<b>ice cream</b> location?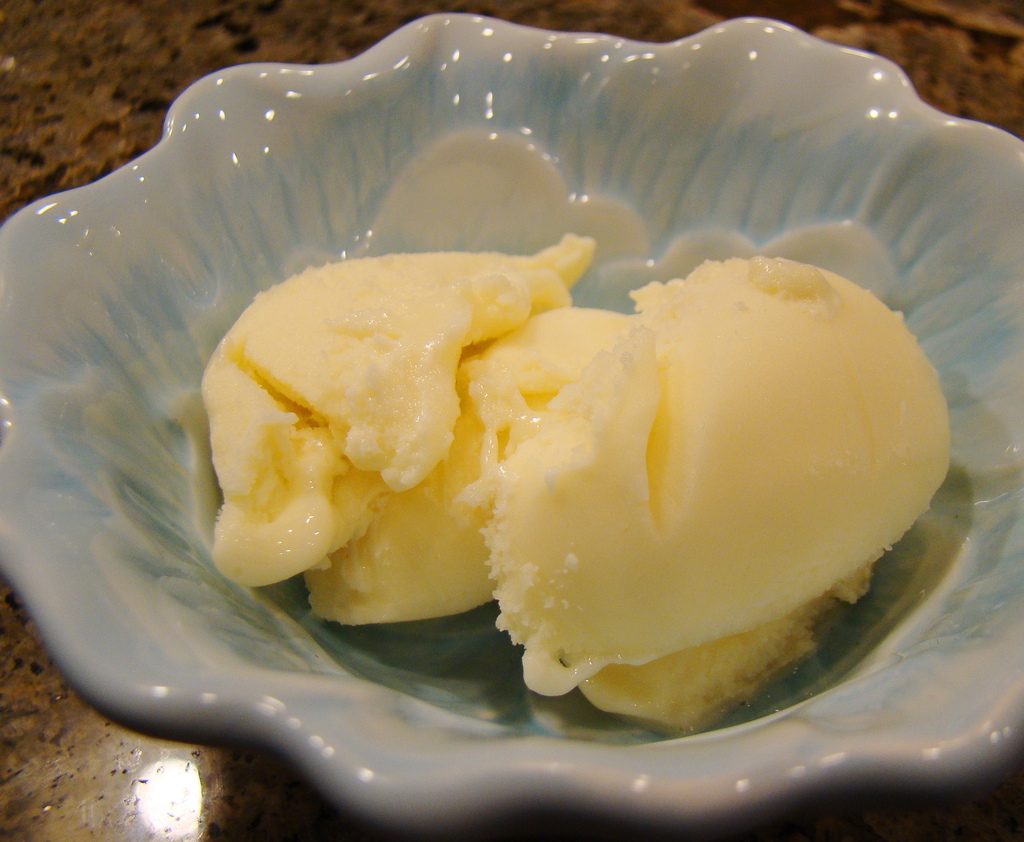
<box>238,246,939,706</box>
